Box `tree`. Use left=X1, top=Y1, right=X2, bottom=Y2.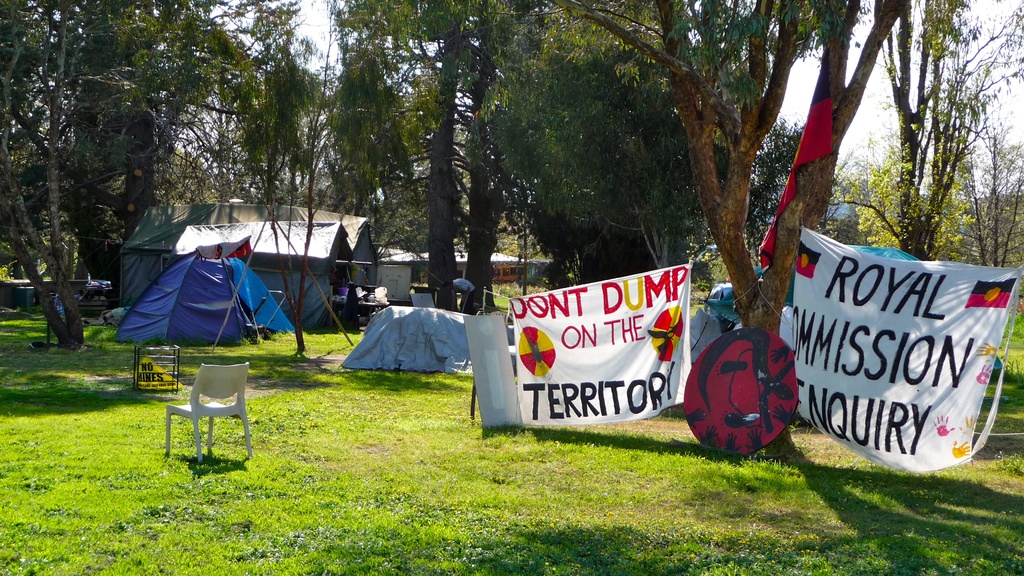
left=0, top=0, right=307, bottom=337.
